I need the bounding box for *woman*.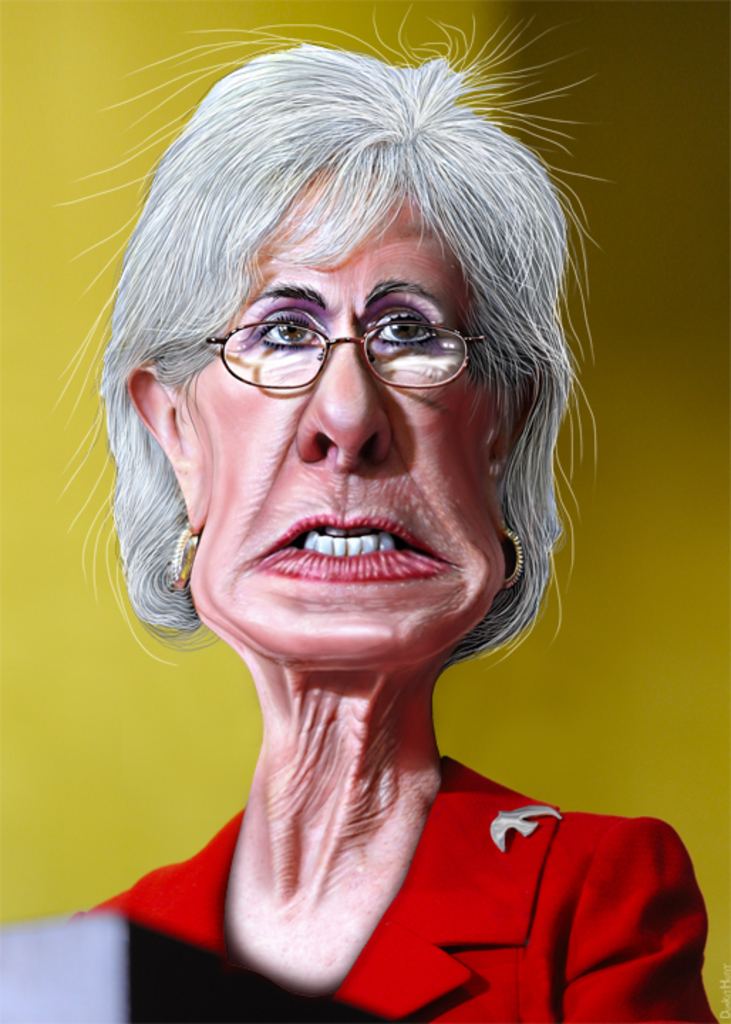
Here it is: x1=0, y1=33, x2=730, y2=1023.
